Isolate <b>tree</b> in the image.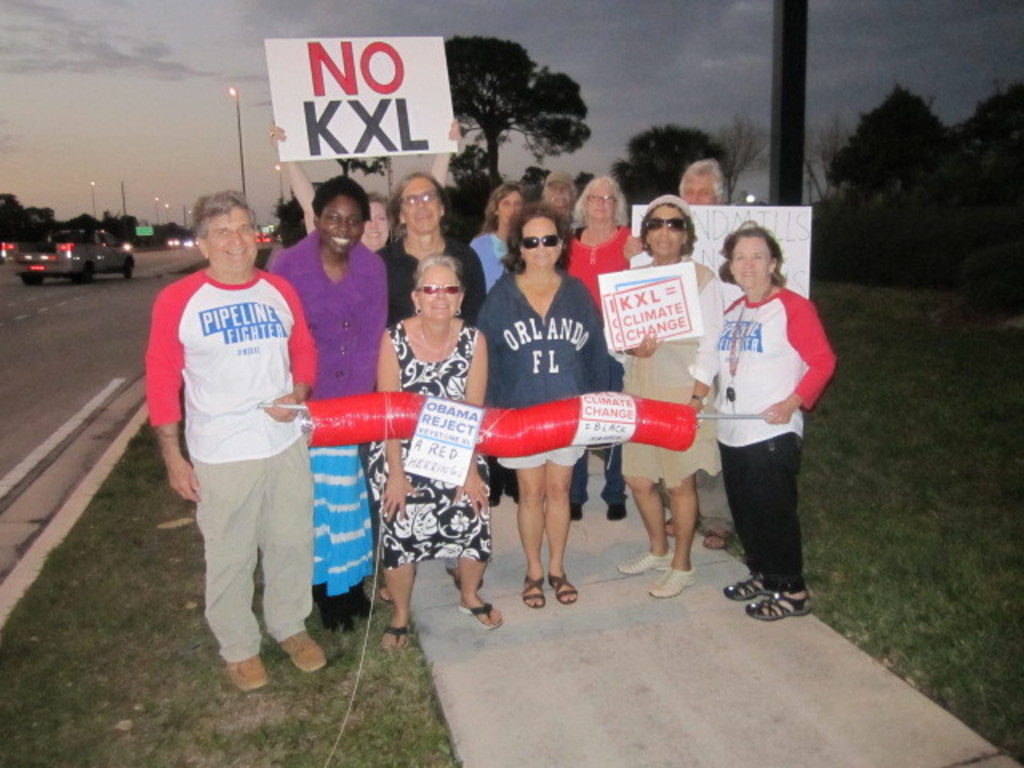
Isolated region: bbox(278, 170, 421, 245).
